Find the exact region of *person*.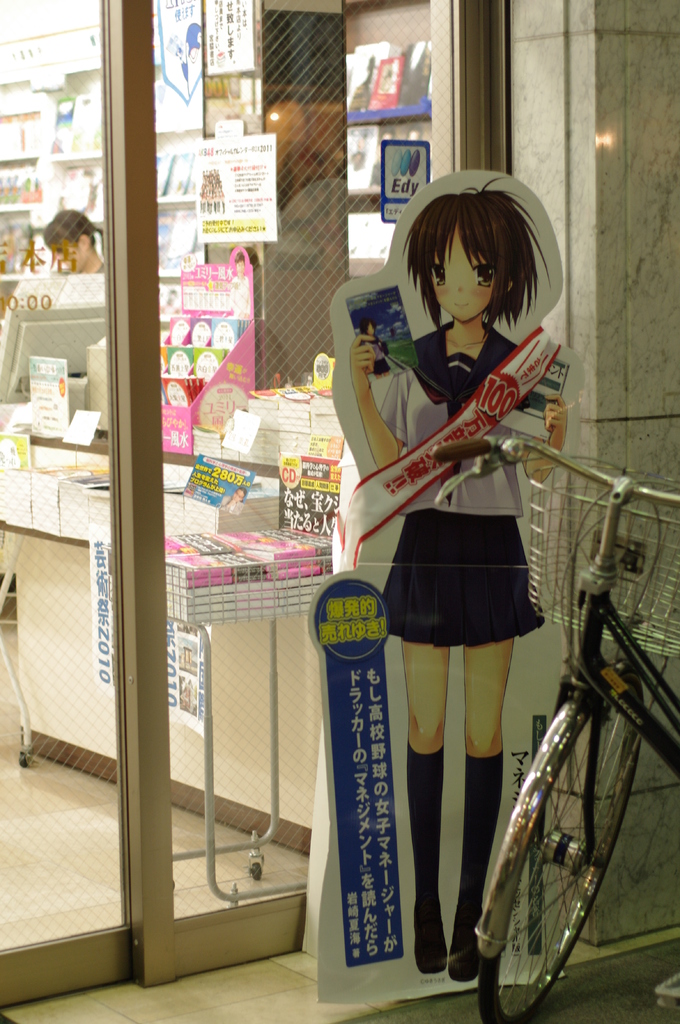
Exact region: <box>219,486,246,518</box>.
